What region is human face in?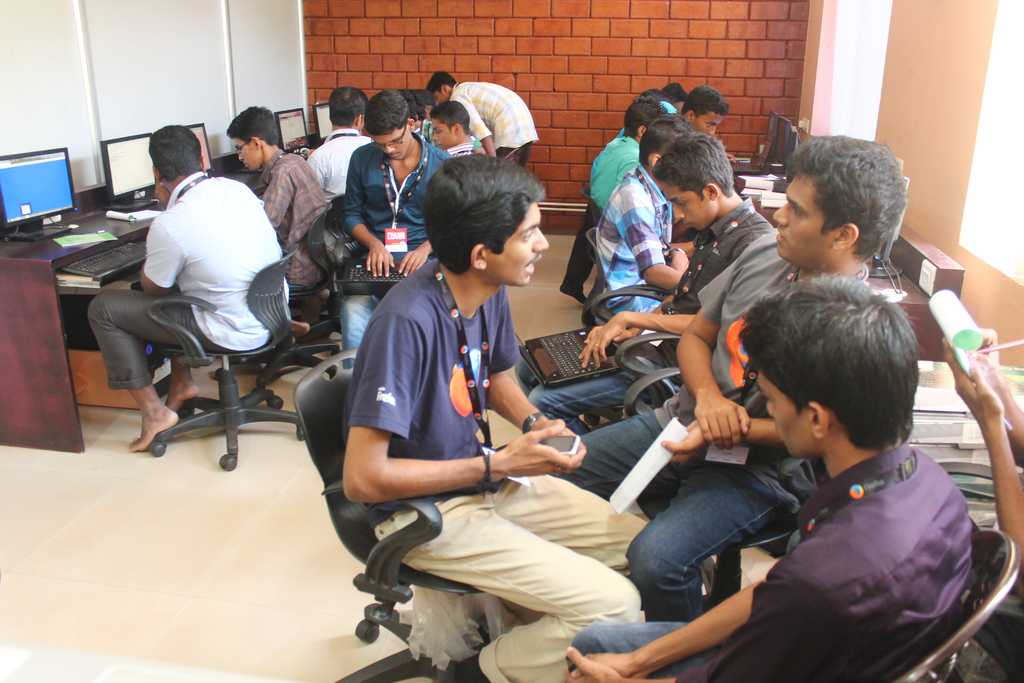
<box>772,176,831,263</box>.
